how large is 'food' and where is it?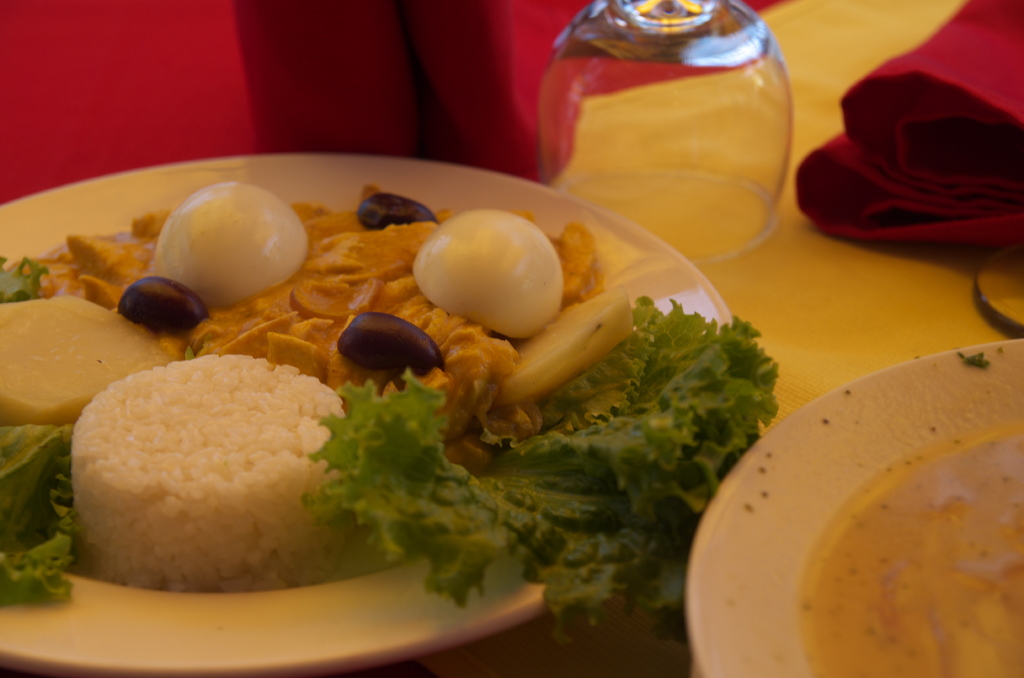
Bounding box: region(77, 354, 353, 577).
